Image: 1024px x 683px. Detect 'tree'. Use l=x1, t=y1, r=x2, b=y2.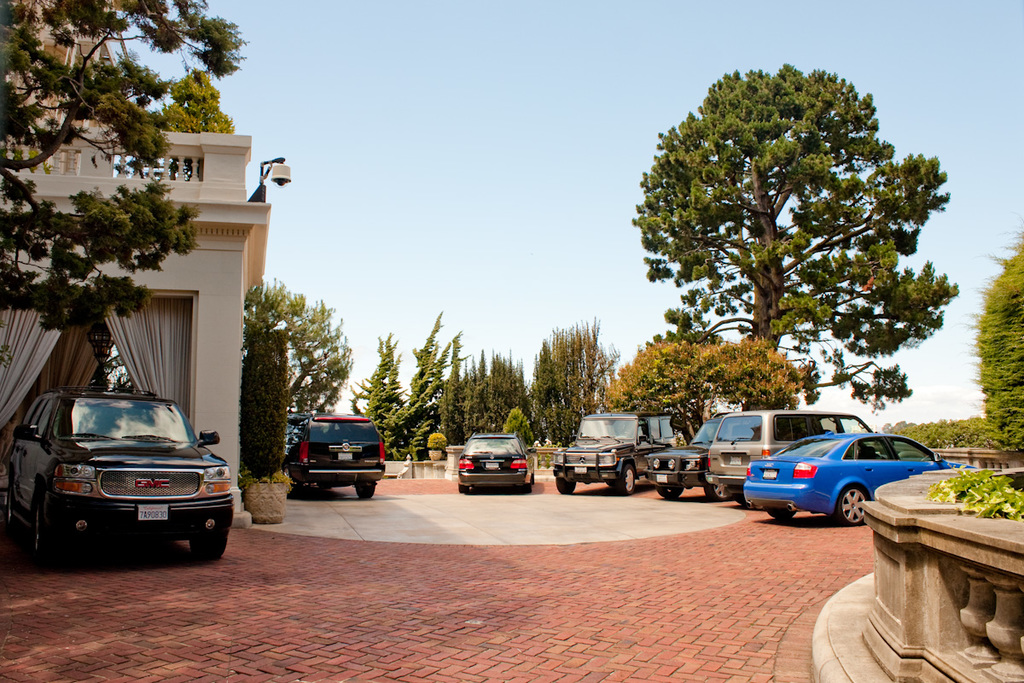
l=0, t=0, r=249, b=336.
